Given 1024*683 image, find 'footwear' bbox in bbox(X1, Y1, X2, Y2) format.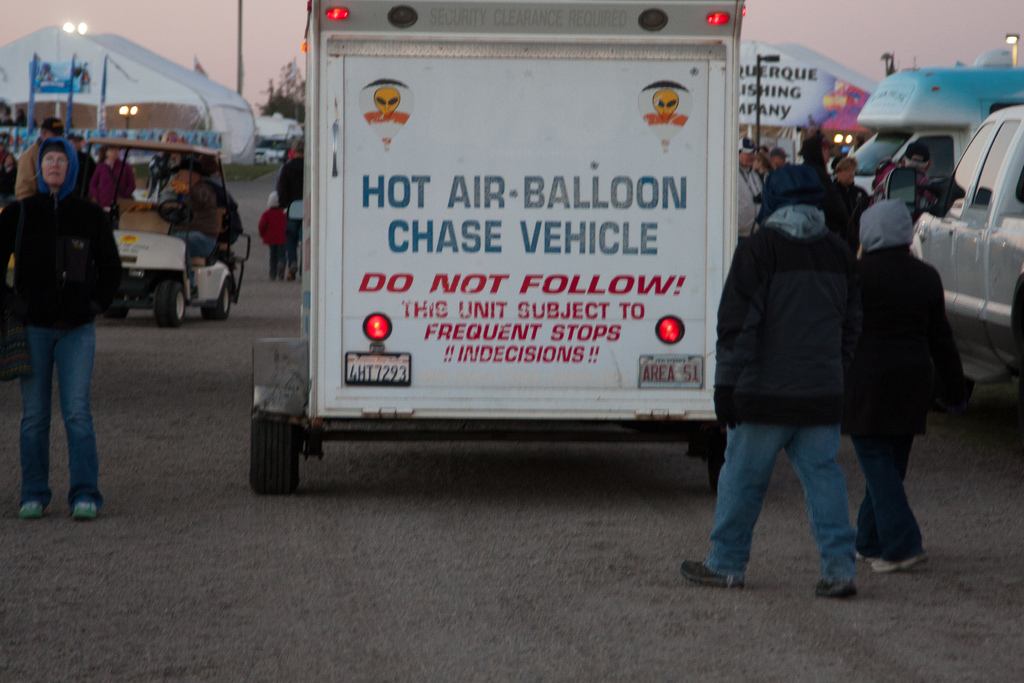
bbox(19, 501, 45, 516).
